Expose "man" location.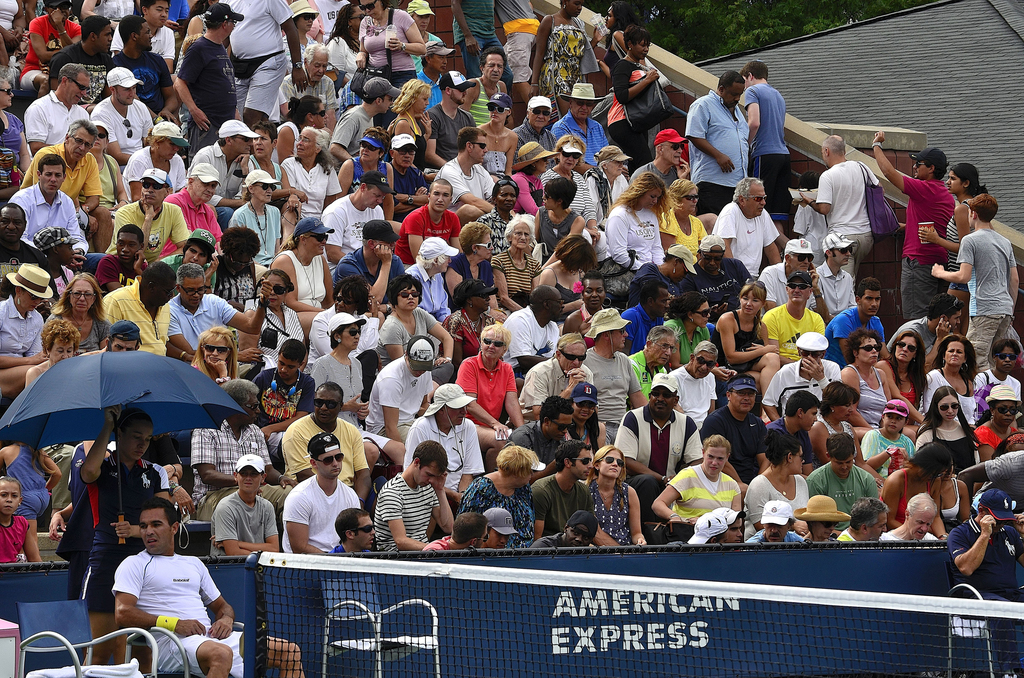
Exposed at bbox=[331, 211, 399, 314].
